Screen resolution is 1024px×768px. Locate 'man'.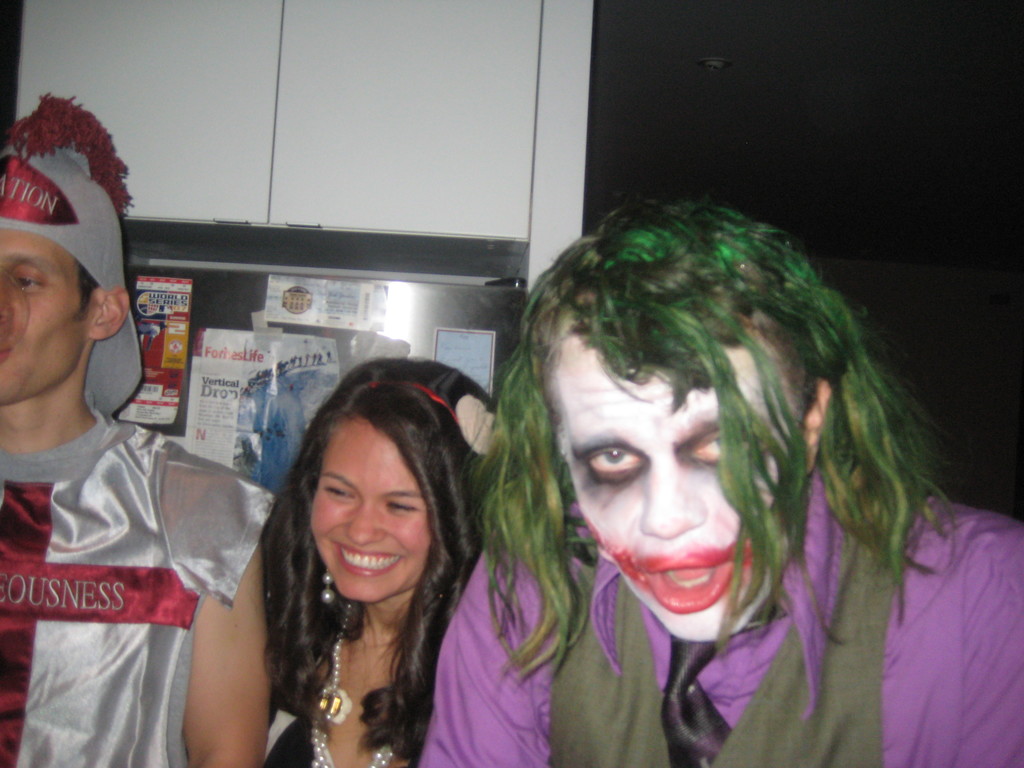
BBox(417, 193, 1023, 767).
